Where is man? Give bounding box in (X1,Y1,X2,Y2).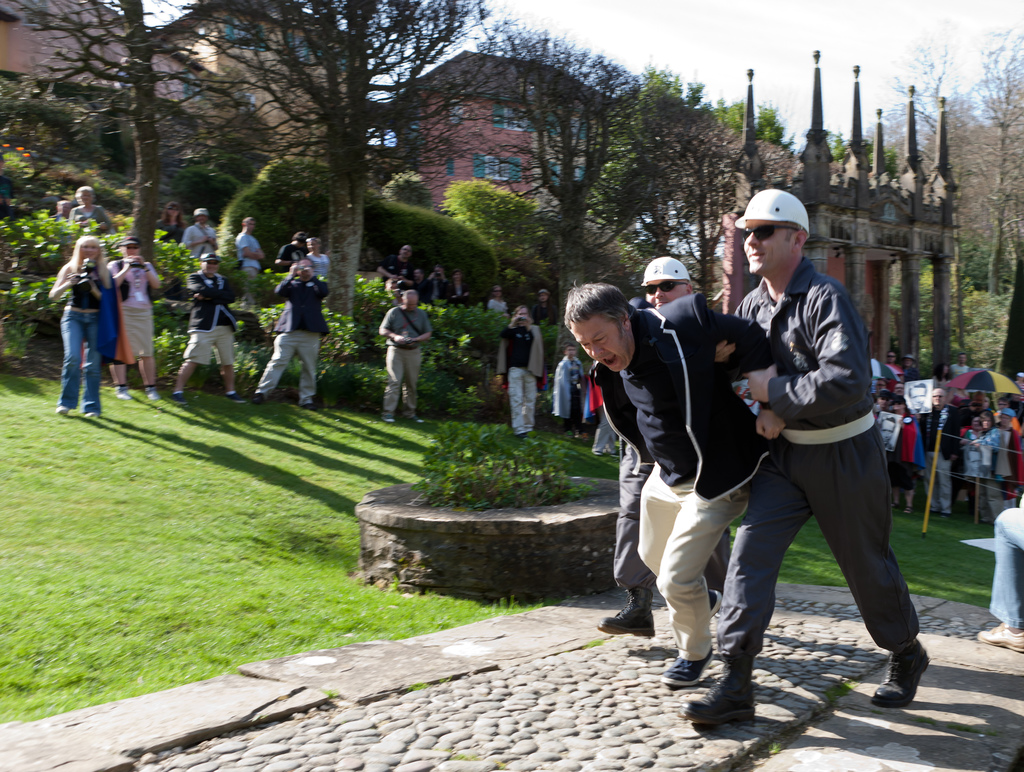
(374,250,421,298).
